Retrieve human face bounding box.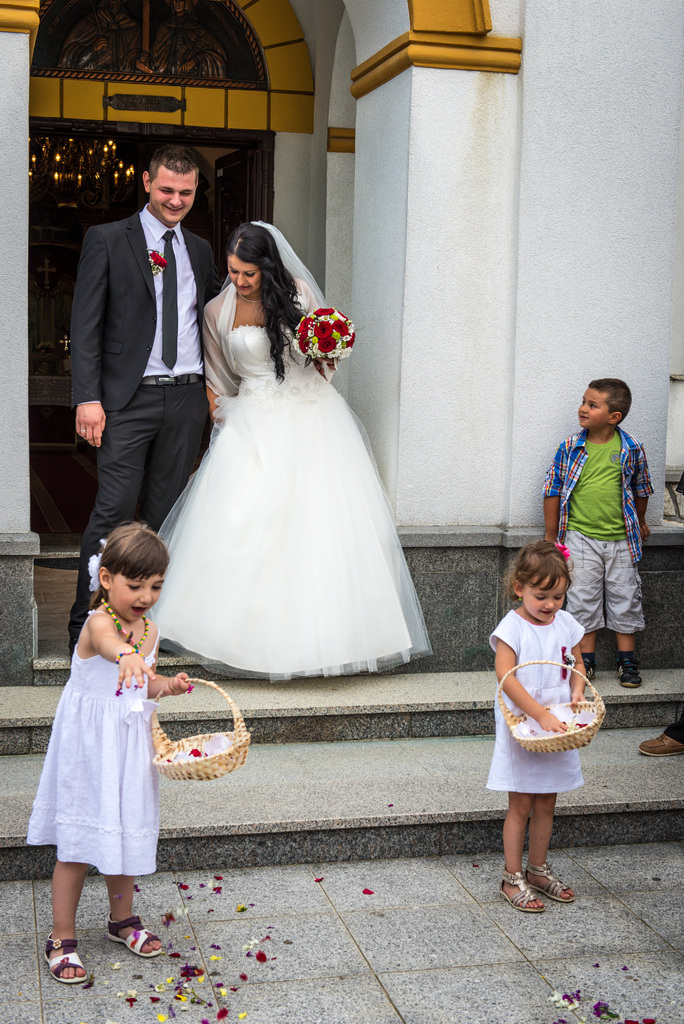
Bounding box: {"left": 523, "top": 577, "right": 567, "bottom": 619}.
